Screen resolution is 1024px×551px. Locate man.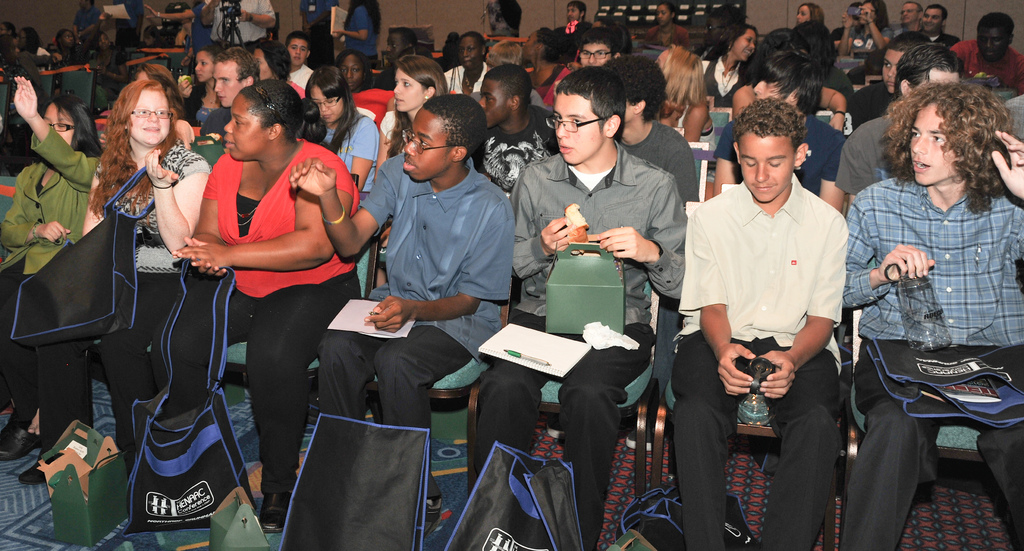
box(840, 76, 1023, 550).
